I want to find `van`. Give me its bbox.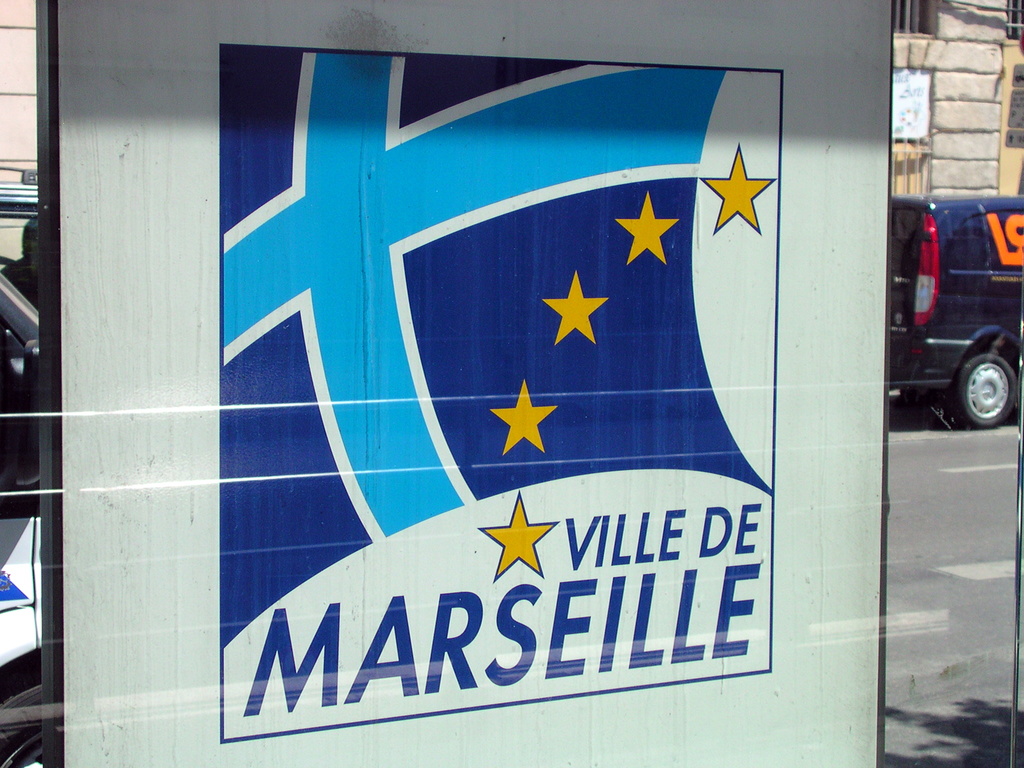
877 165 1023 435.
